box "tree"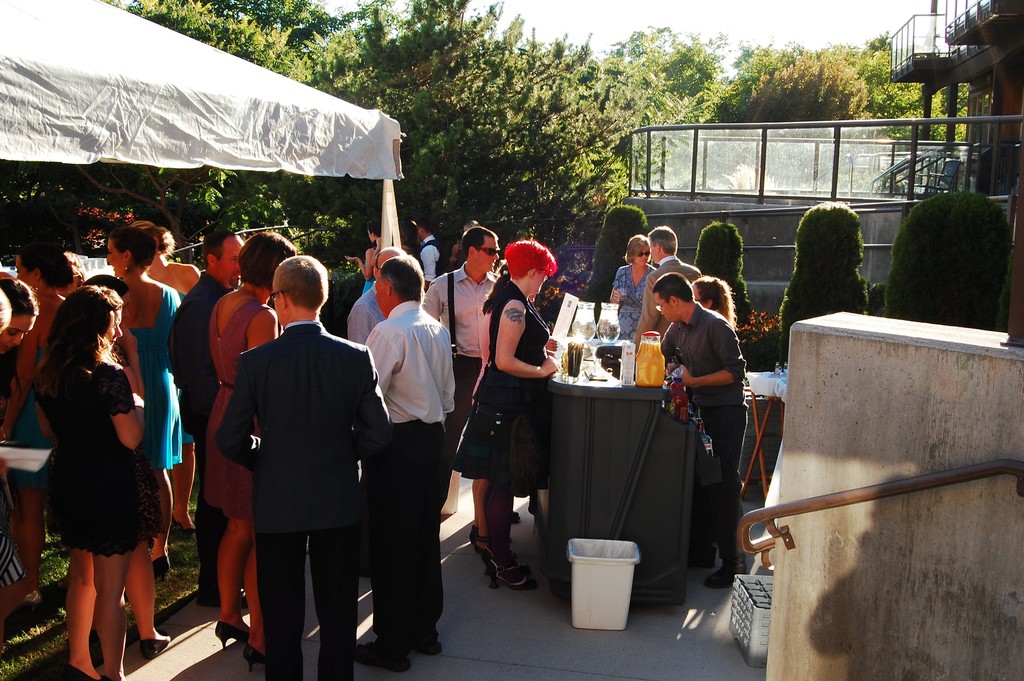
{"x1": 310, "y1": 0, "x2": 669, "y2": 251}
